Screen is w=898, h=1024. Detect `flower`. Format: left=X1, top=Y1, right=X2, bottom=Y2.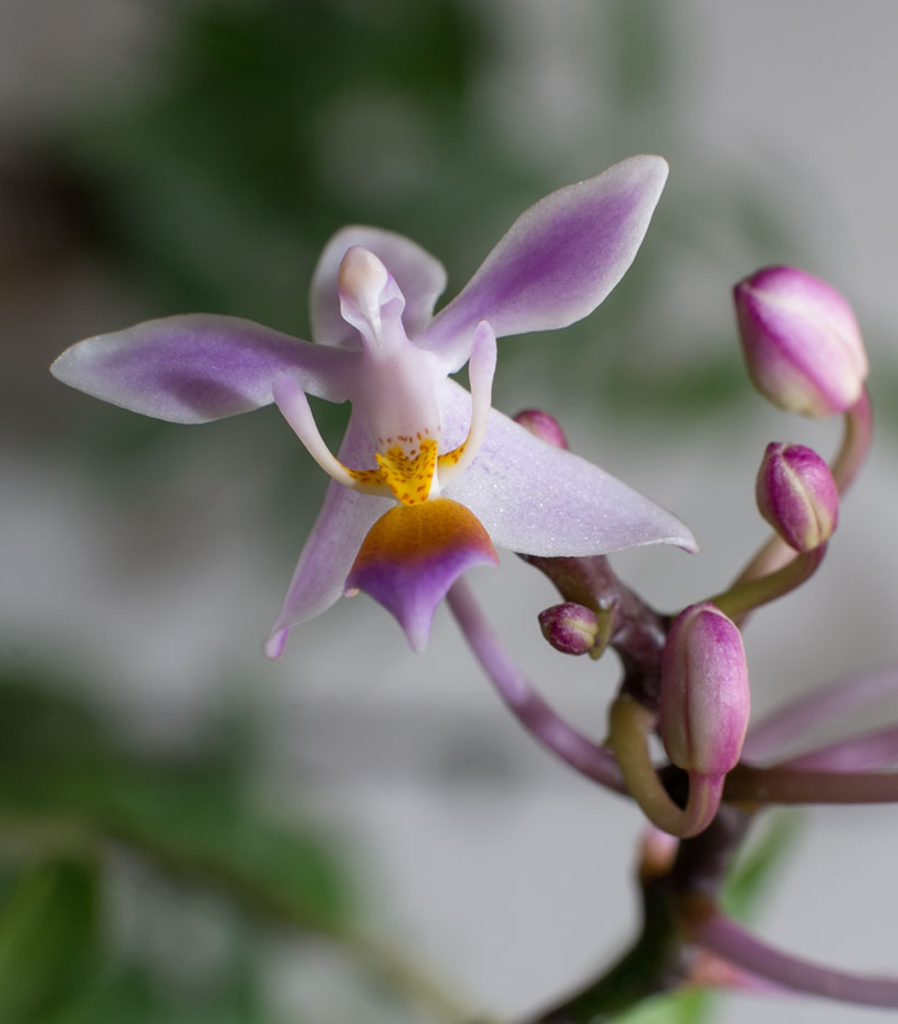
left=92, top=146, right=708, bottom=734.
